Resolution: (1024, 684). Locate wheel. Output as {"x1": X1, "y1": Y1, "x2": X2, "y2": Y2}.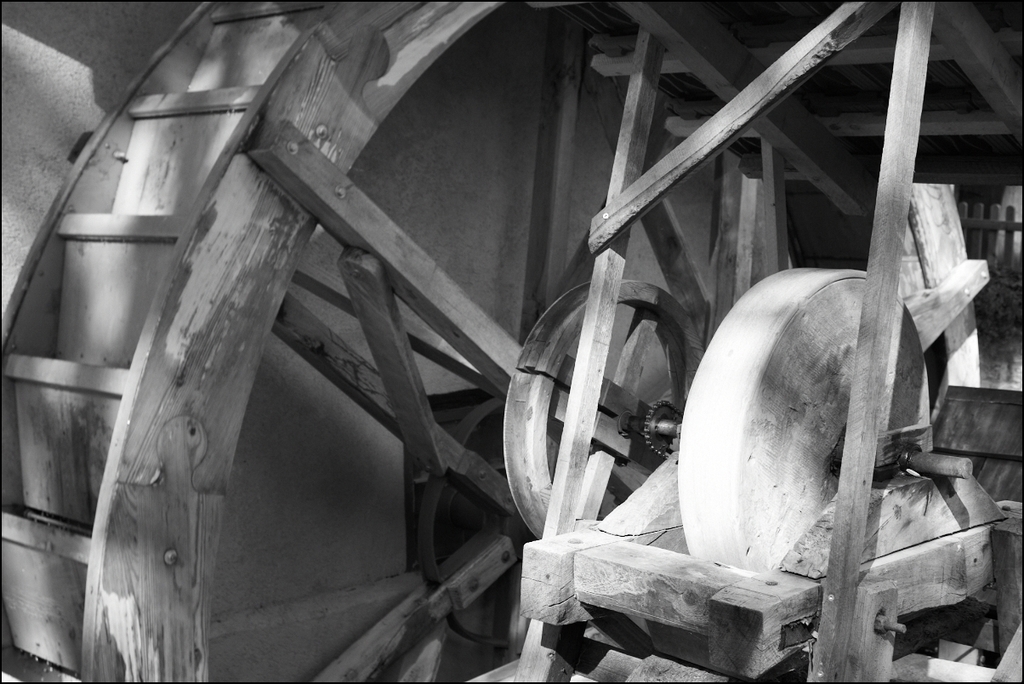
{"x1": 418, "y1": 398, "x2": 512, "y2": 651}.
